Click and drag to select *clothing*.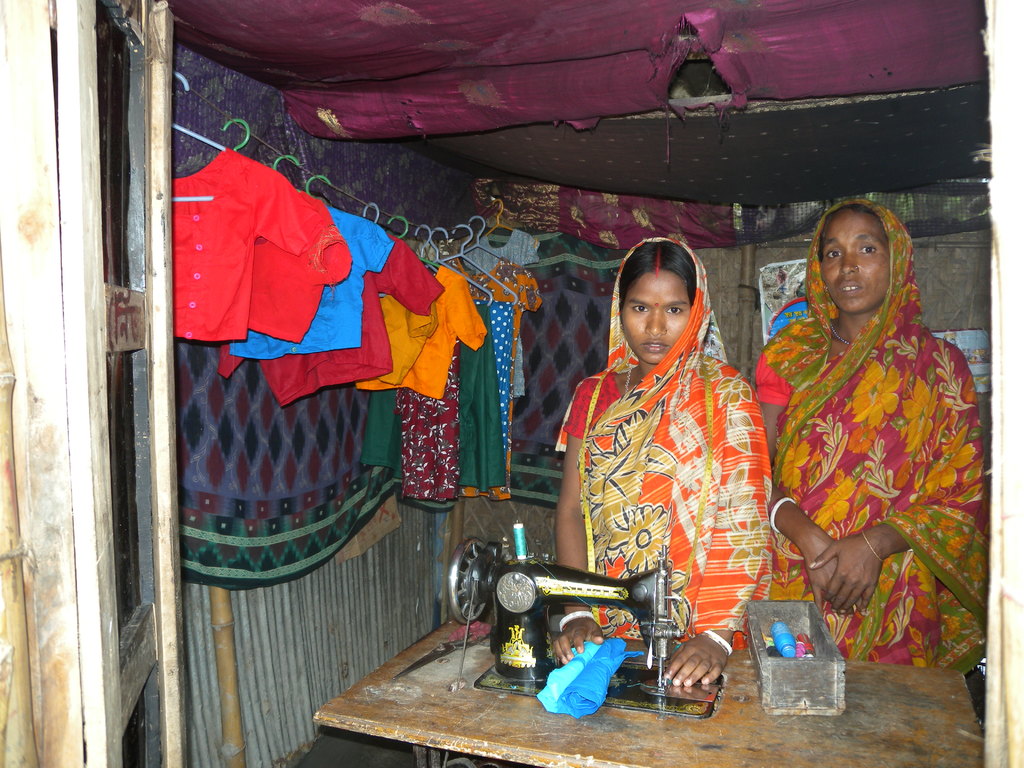
Selection: select_region(245, 184, 351, 348).
